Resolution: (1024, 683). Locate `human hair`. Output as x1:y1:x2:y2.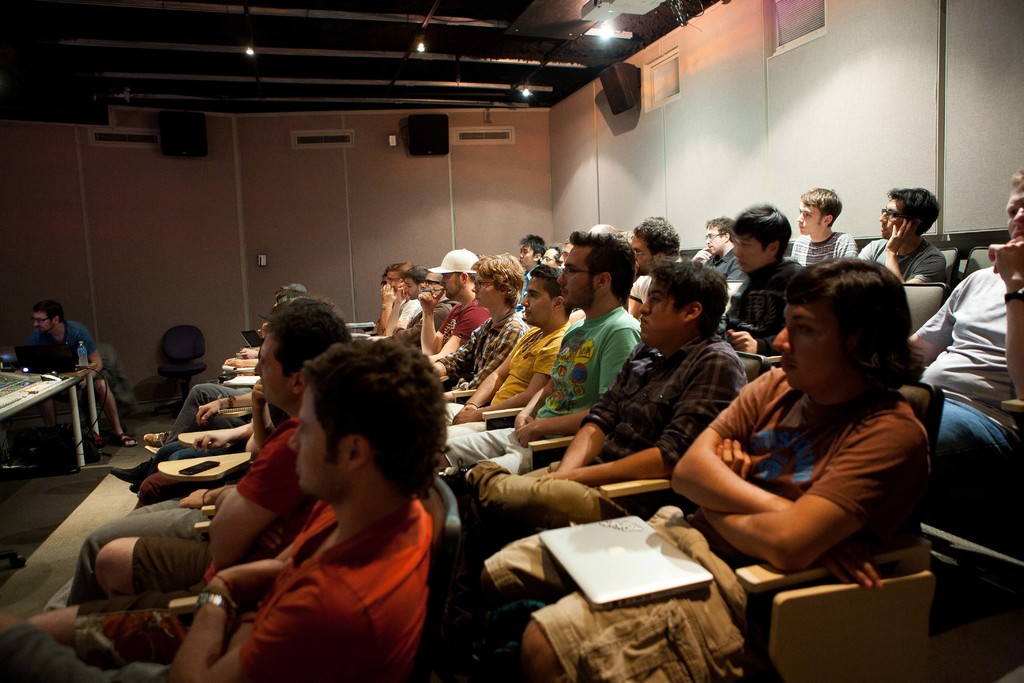
468:252:526:312.
